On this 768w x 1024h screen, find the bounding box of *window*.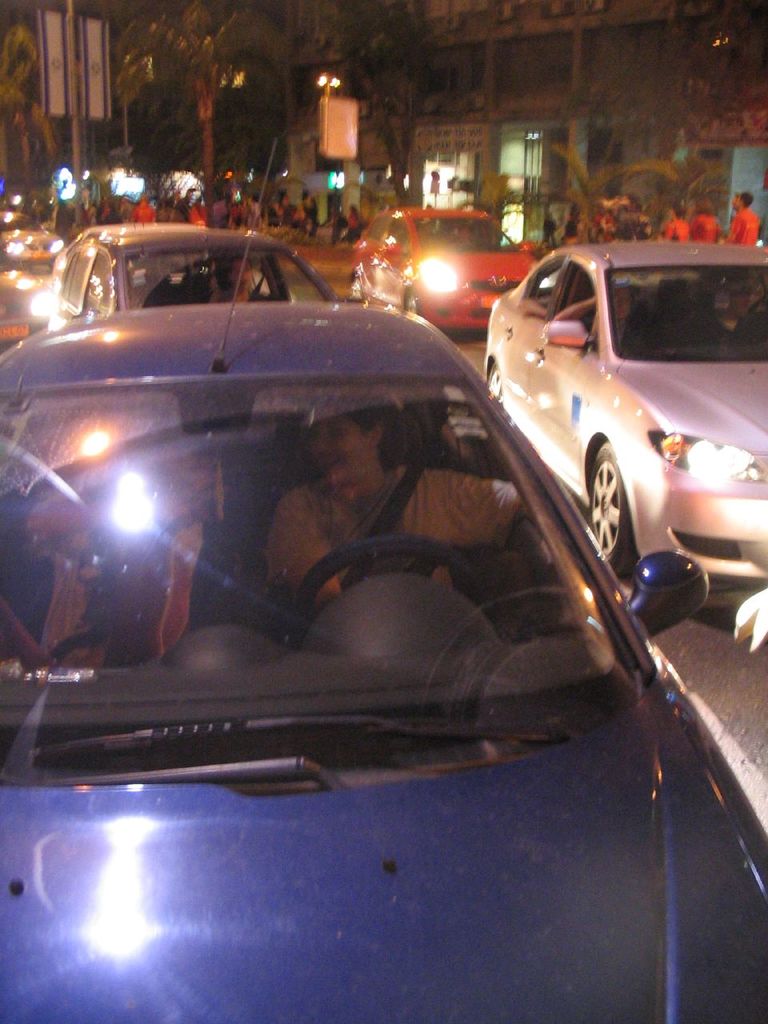
Bounding box: crop(366, 216, 385, 244).
